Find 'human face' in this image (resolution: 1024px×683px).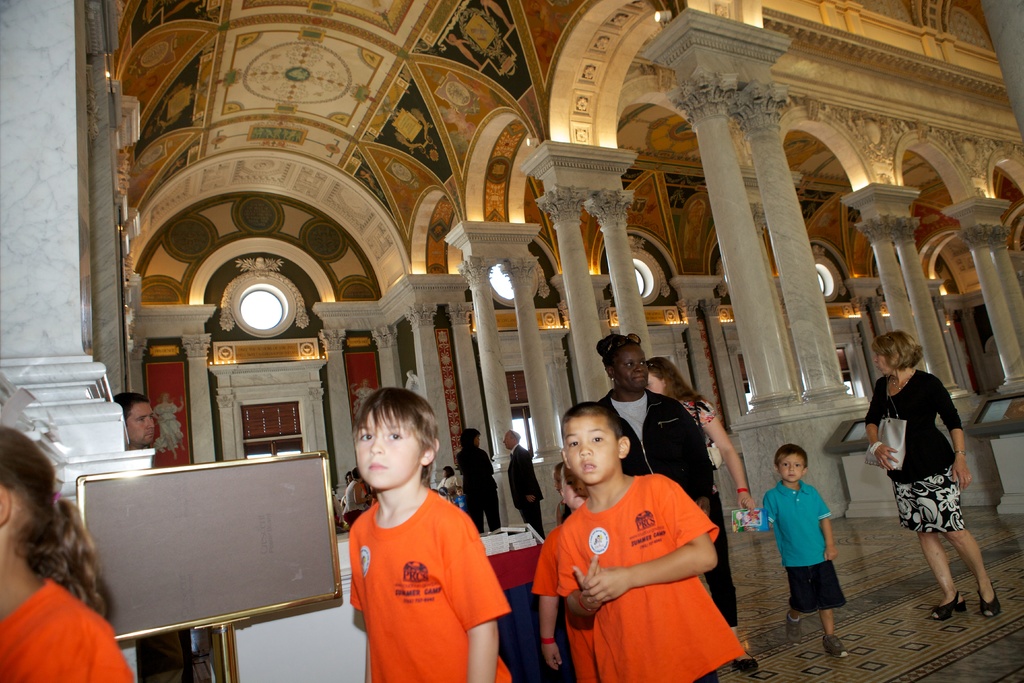
x1=776 y1=448 x2=806 y2=481.
